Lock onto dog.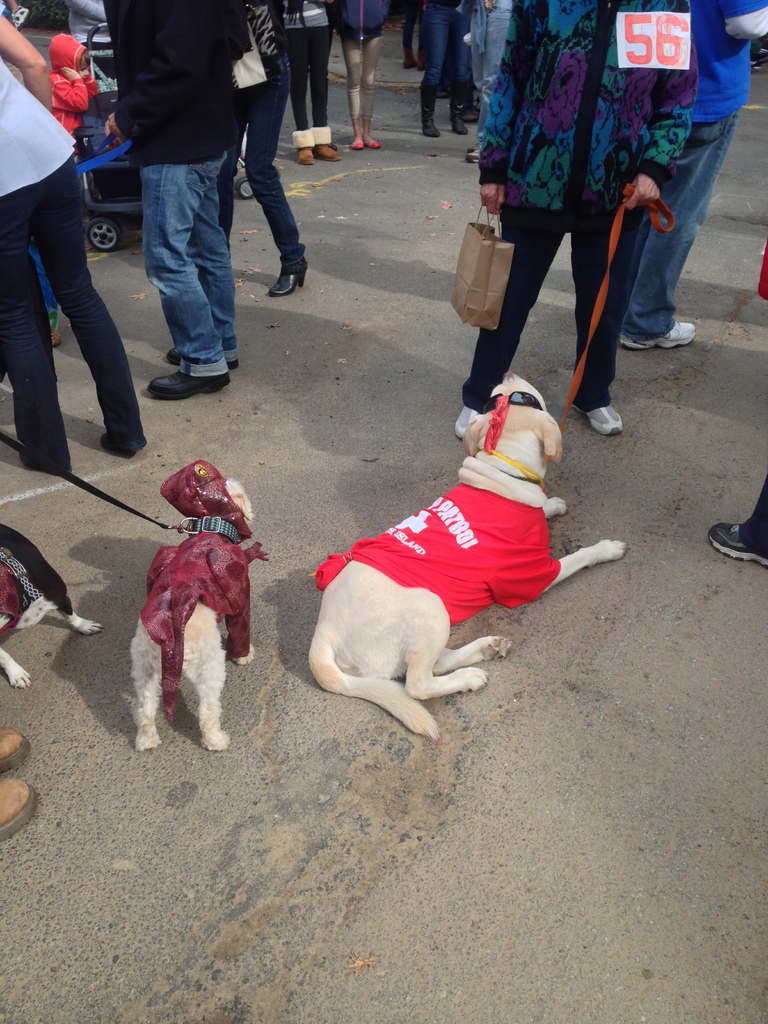
Locked: <box>305,371,627,742</box>.
